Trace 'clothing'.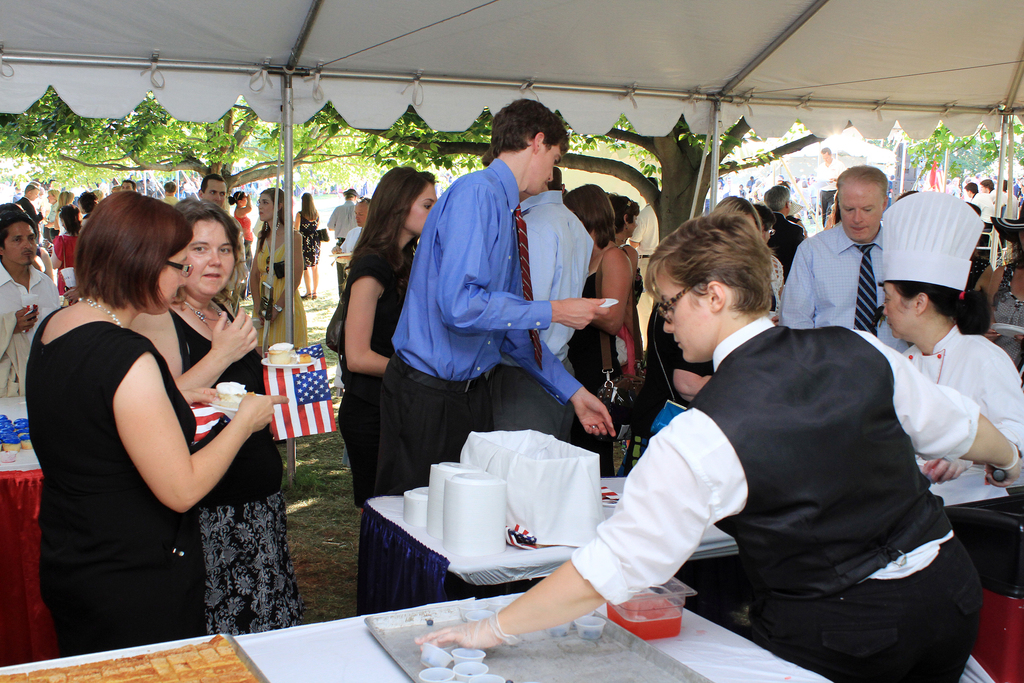
Traced to pyautogui.locateOnScreen(979, 263, 1023, 372).
